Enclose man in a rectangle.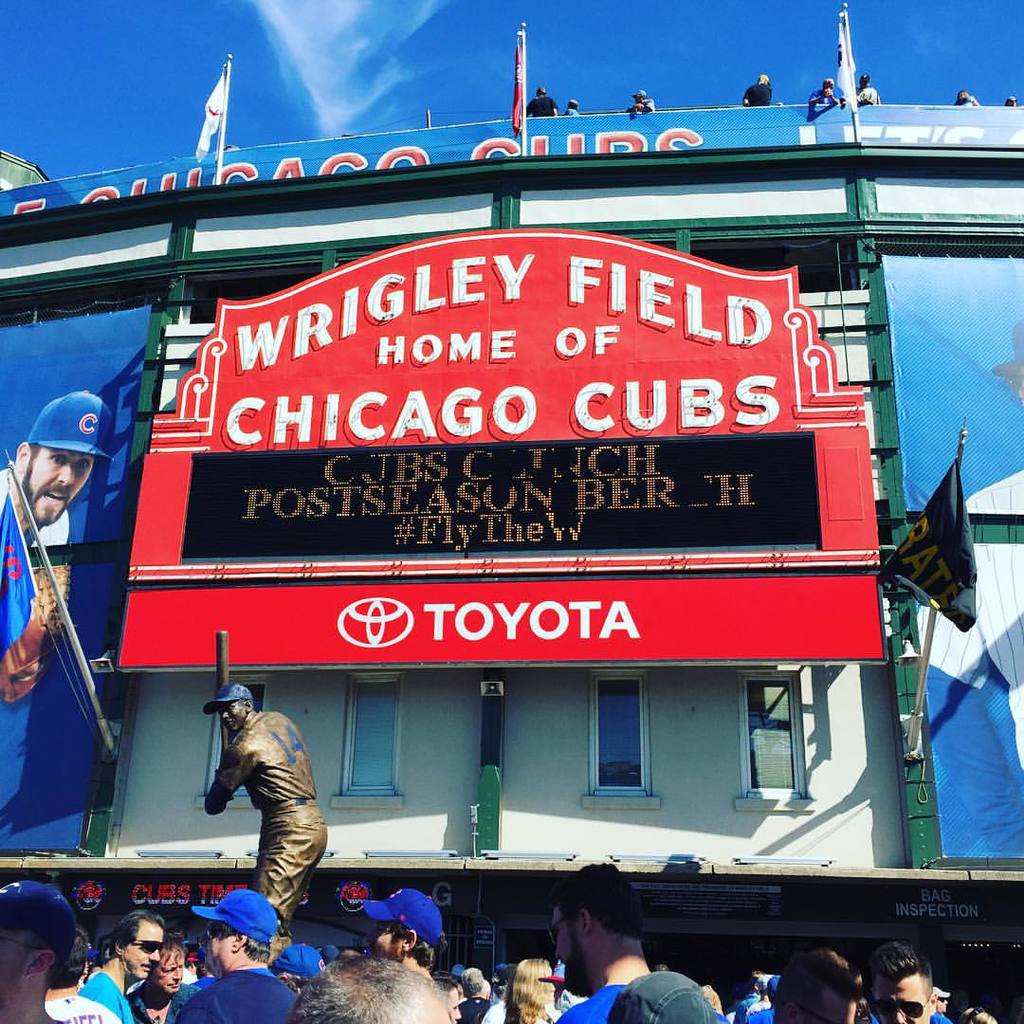
211:682:325:907.
